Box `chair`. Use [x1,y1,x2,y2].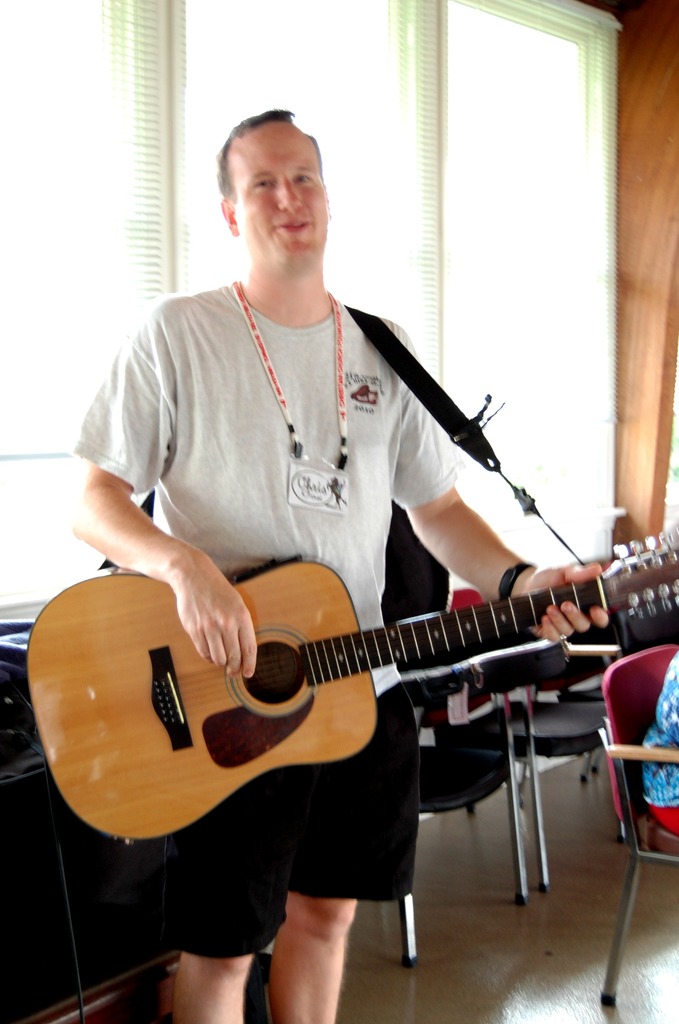
[398,679,521,972].
